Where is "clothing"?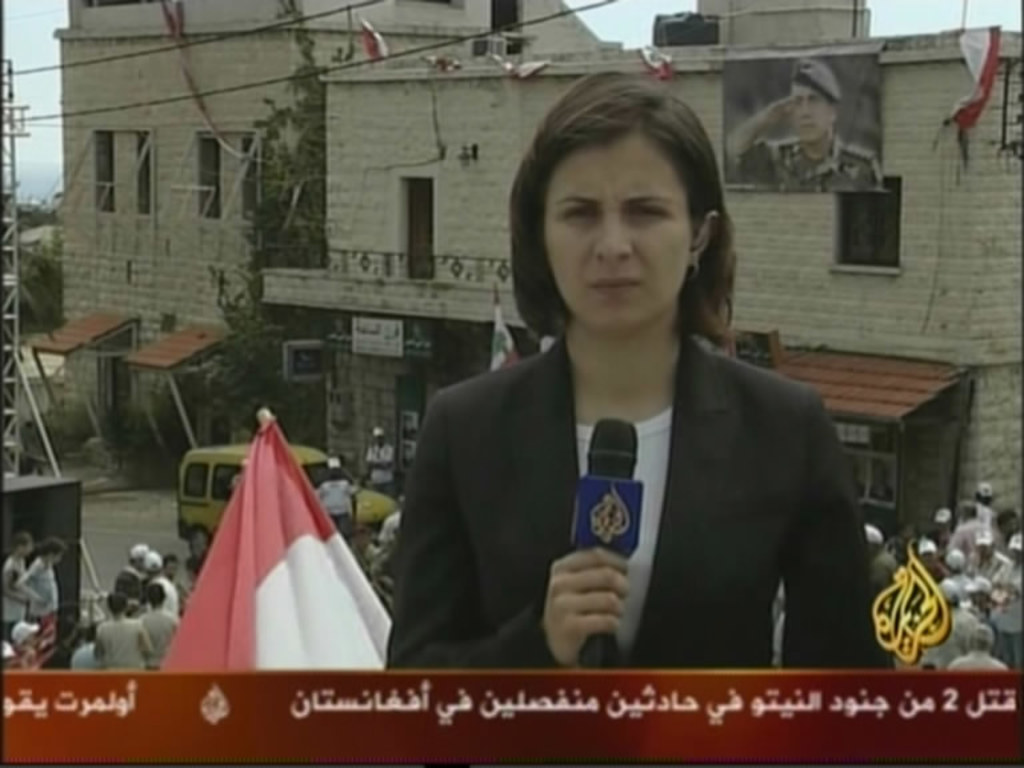
l=872, t=543, r=904, b=589.
